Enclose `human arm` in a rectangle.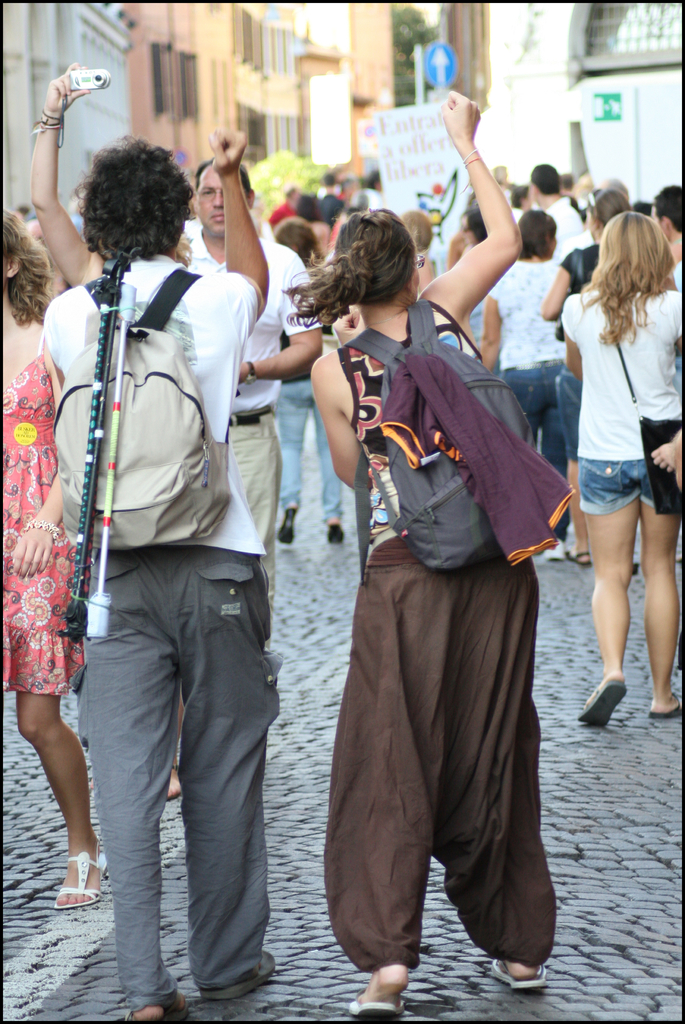
bbox=(542, 274, 572, 323).
